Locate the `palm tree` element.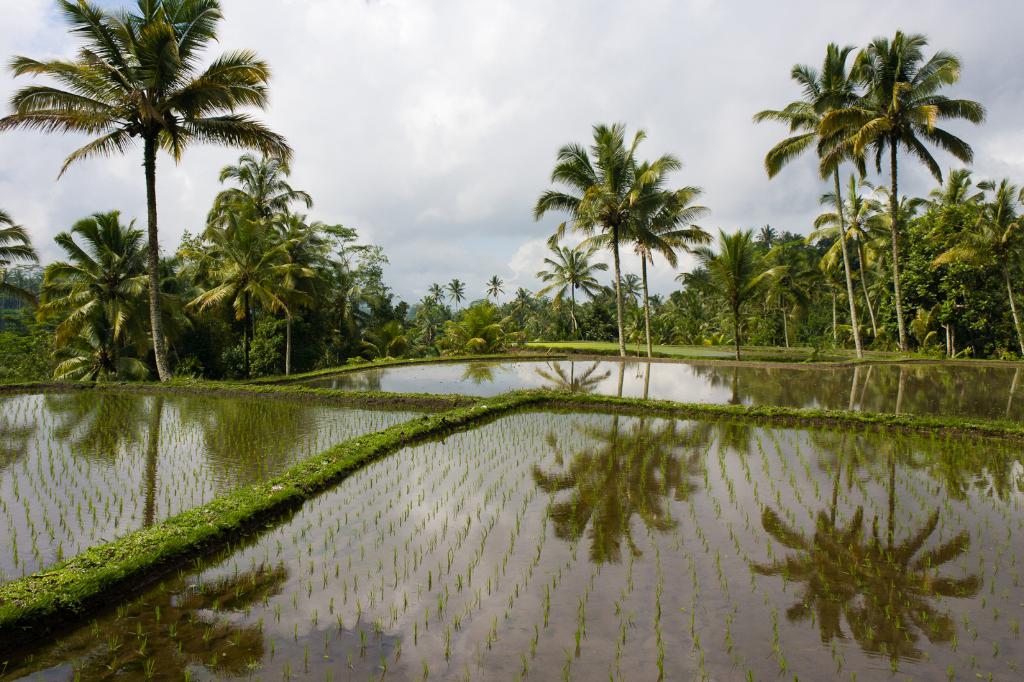
Element bbox: 801 18 976 186.
